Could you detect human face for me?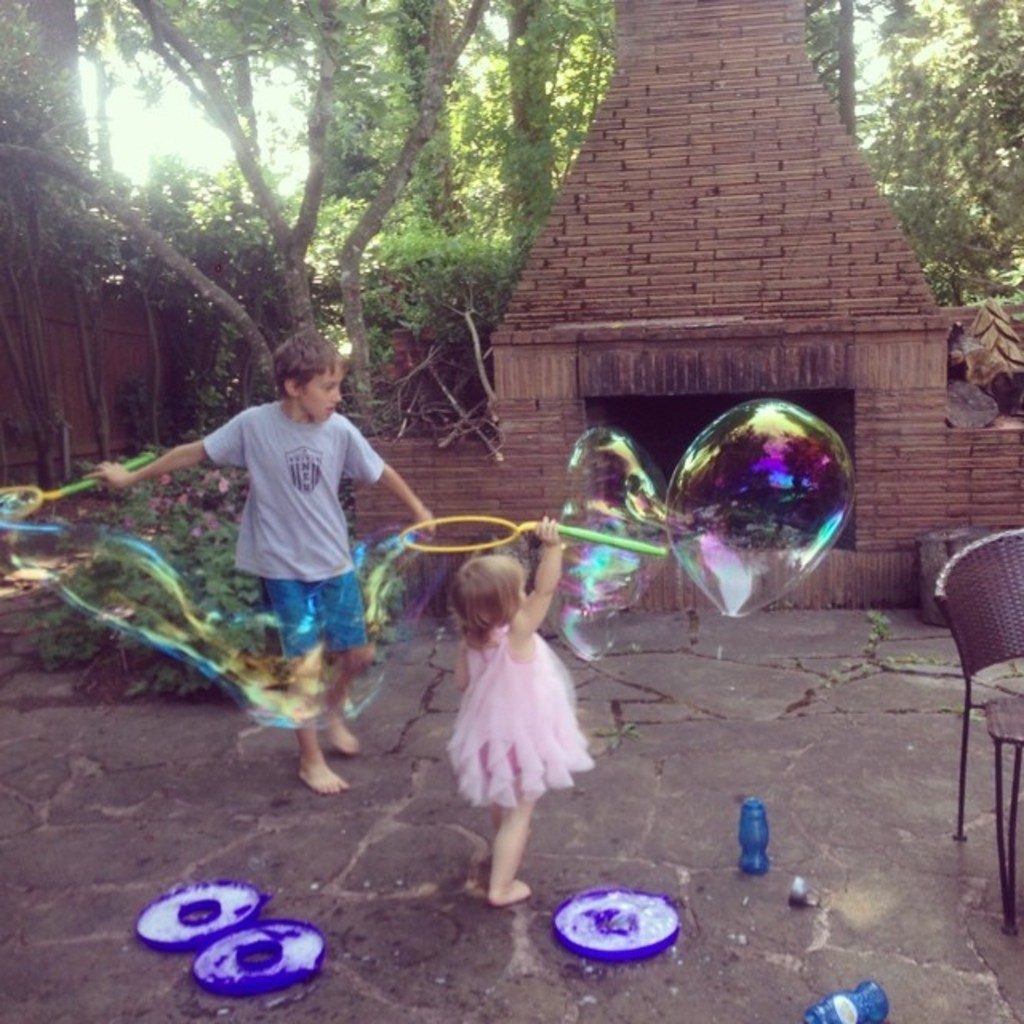
Detection result: box=[306, 371, 341, 416].
